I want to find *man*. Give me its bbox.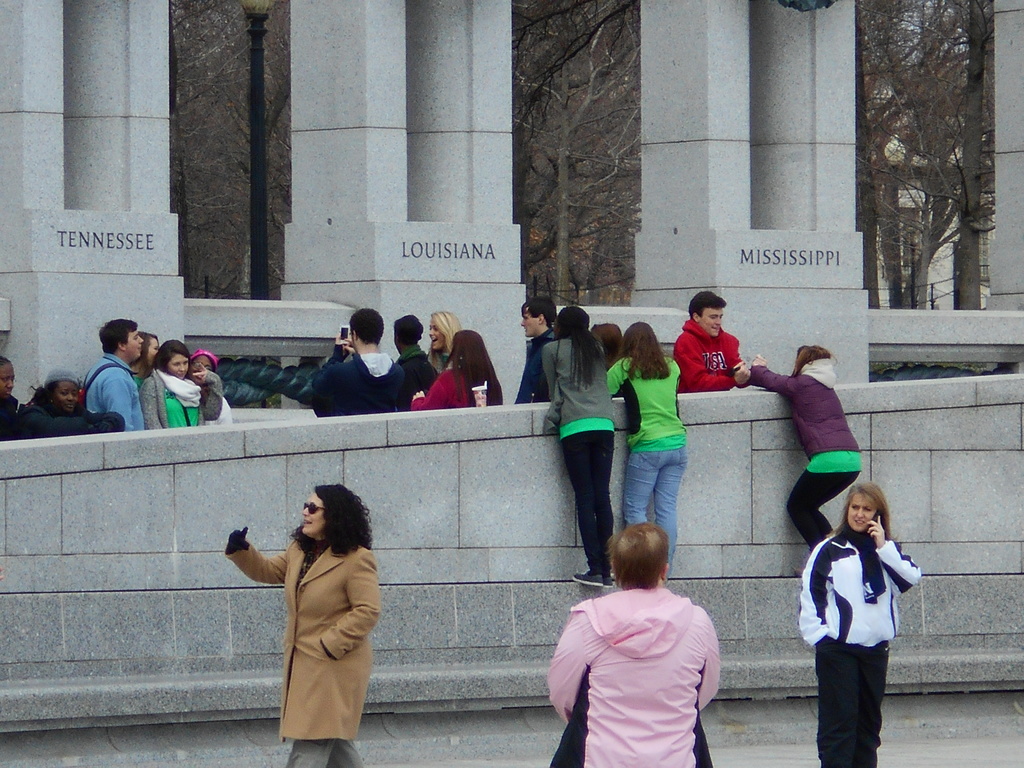
<bbox>670, 288, 768, 396</bbox>.
